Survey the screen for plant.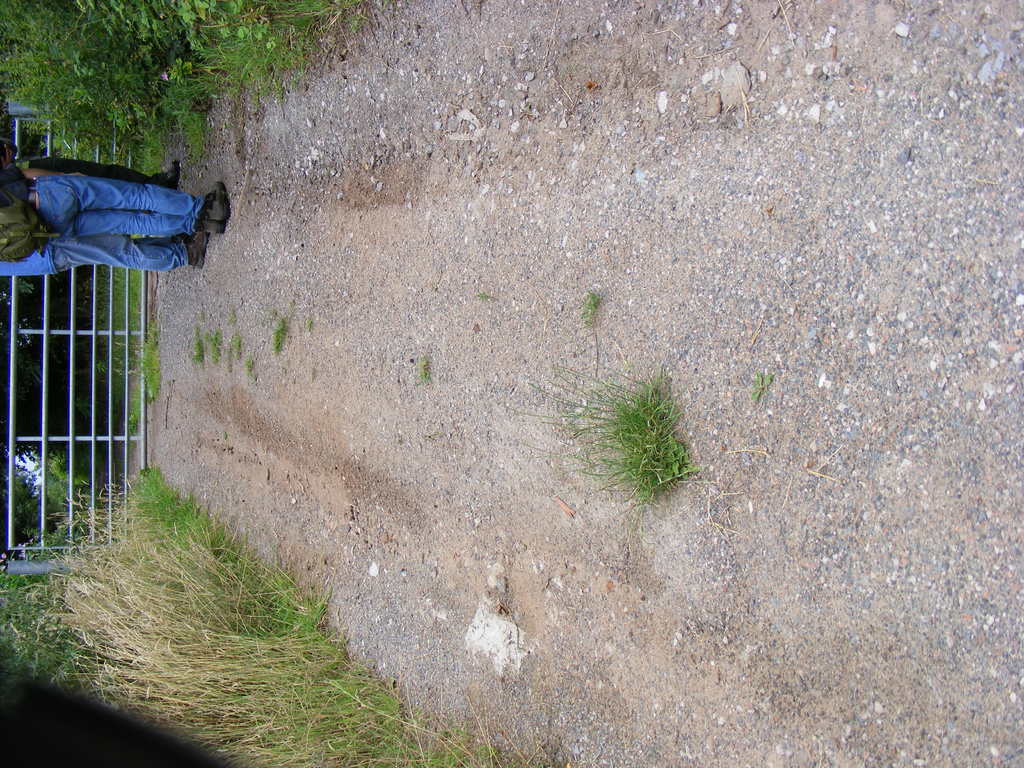
Survey found: 229:311:236:320.
